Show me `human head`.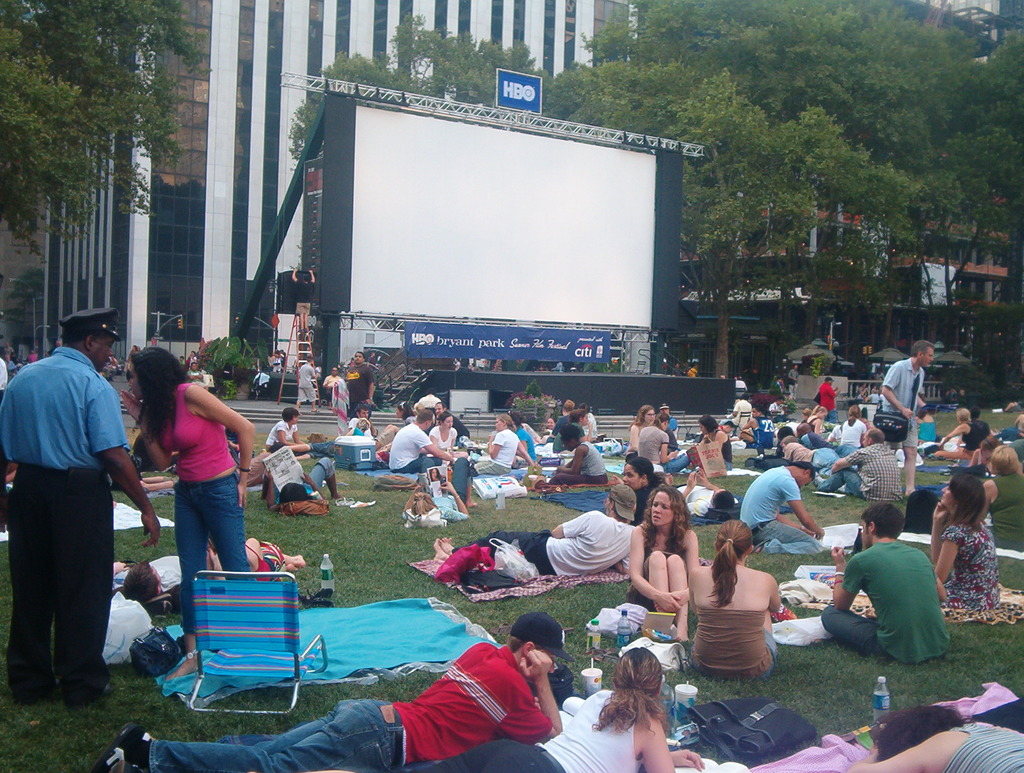
`human head` is here: l=330, t=364, r=336, b=378.
